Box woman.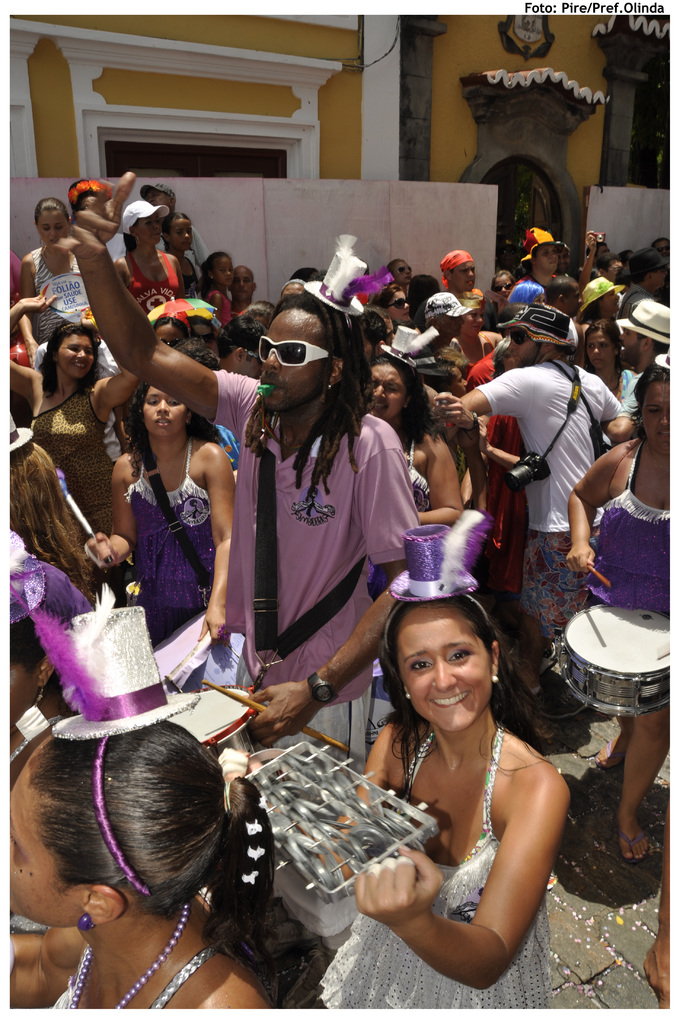
crop(8, 293, 137, 577).
